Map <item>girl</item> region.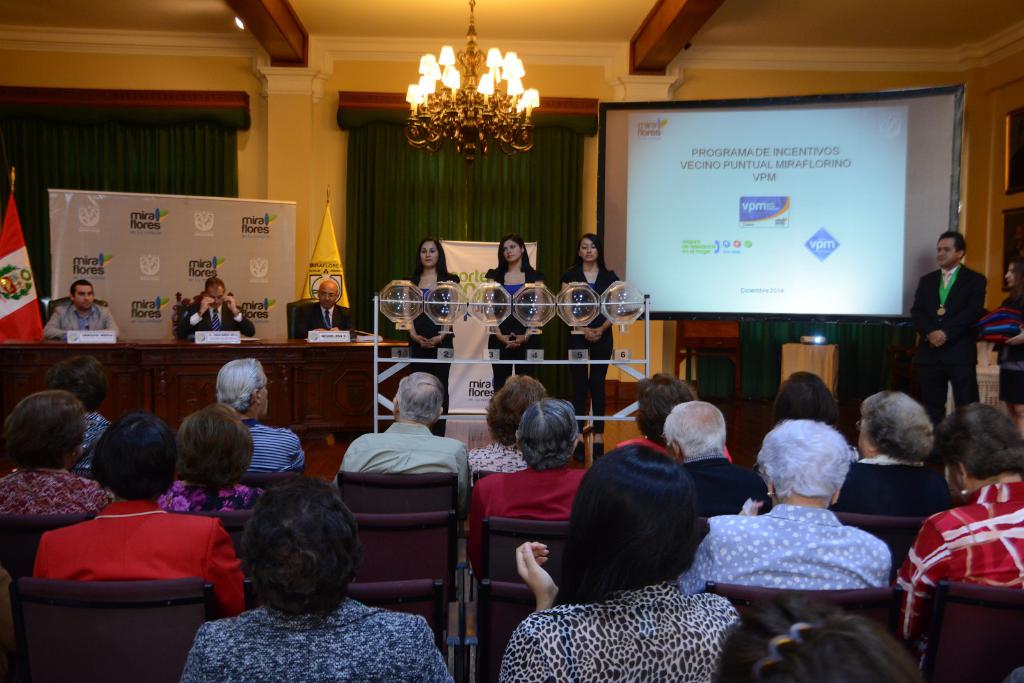
Mapped to 396,240,467,439.
